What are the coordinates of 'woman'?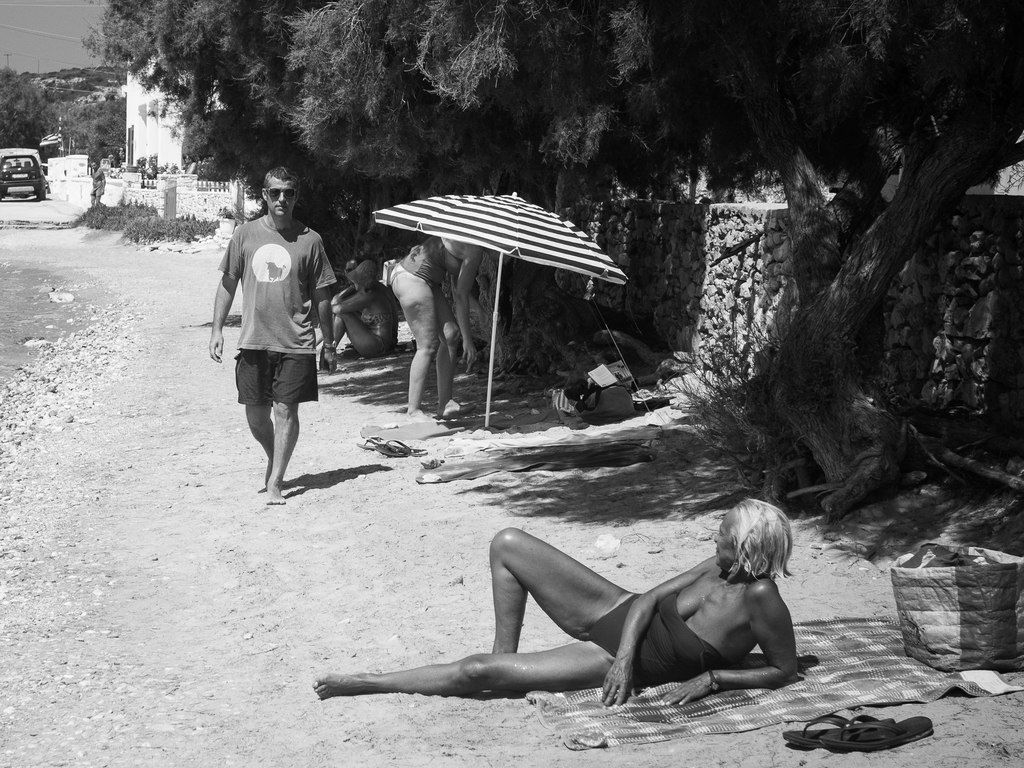
bbox=[317, 257, 398, 361].
